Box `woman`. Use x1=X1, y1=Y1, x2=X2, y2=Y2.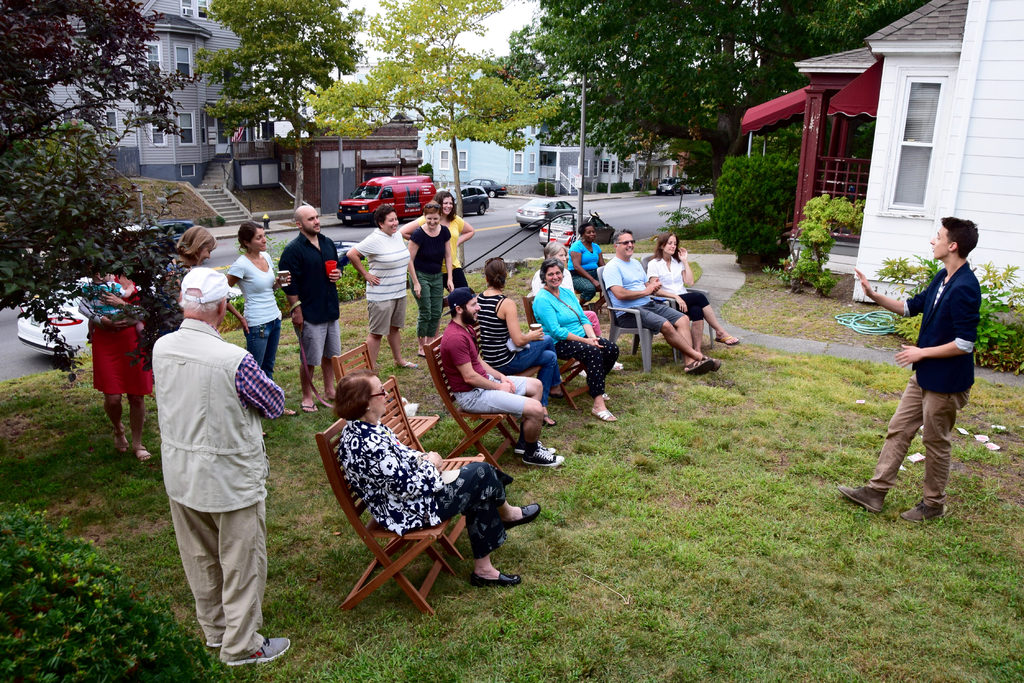
x1=565, y1=220, x2=609, y2=301.
